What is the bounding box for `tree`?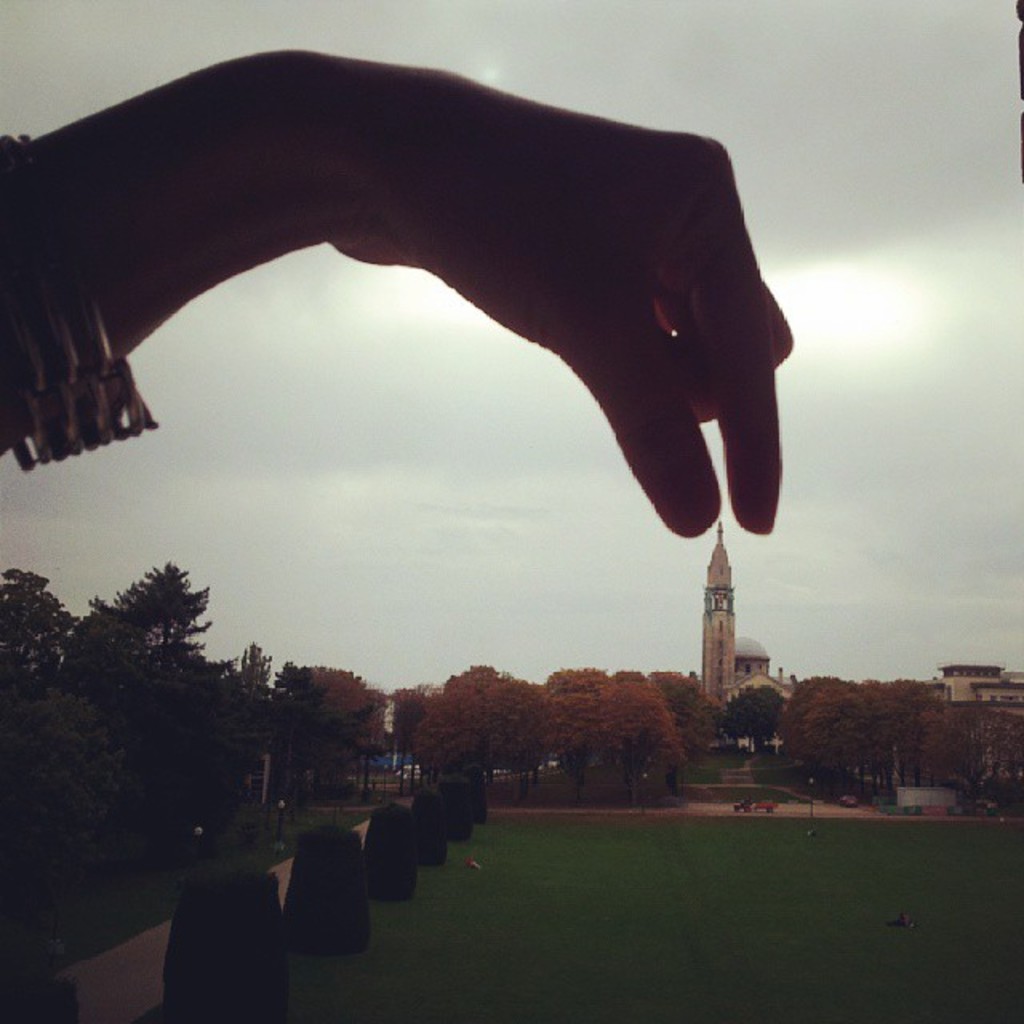
[470,760,496,826].
